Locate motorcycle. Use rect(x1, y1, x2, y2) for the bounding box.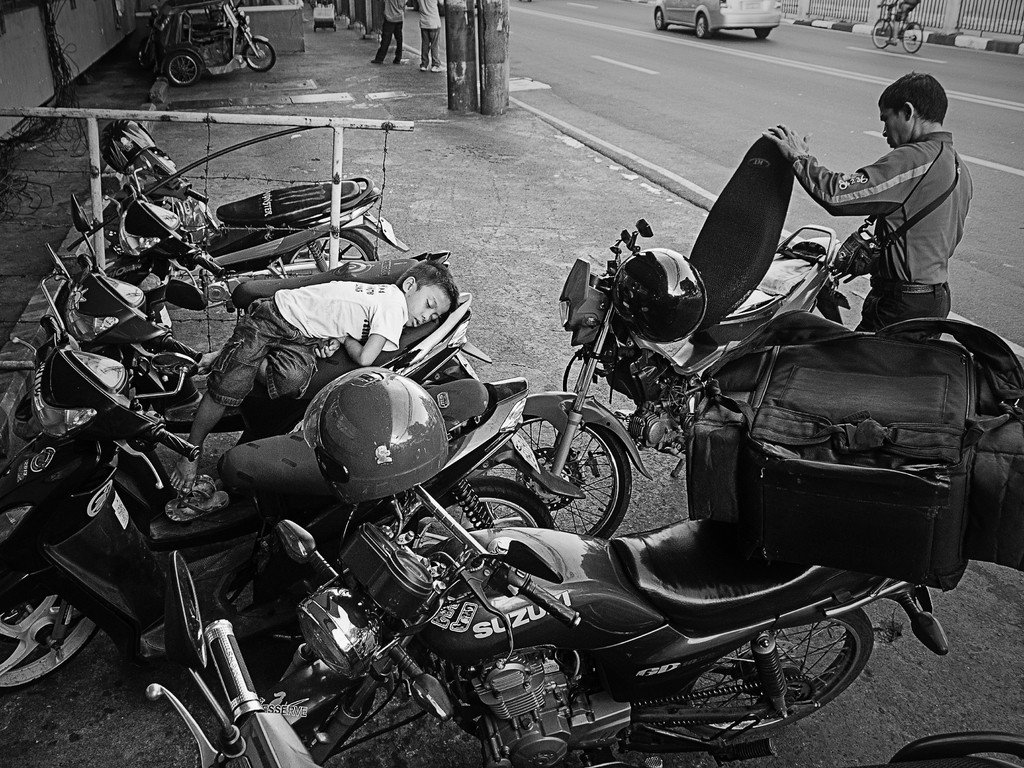
rect(479, 133, 843, 541).
